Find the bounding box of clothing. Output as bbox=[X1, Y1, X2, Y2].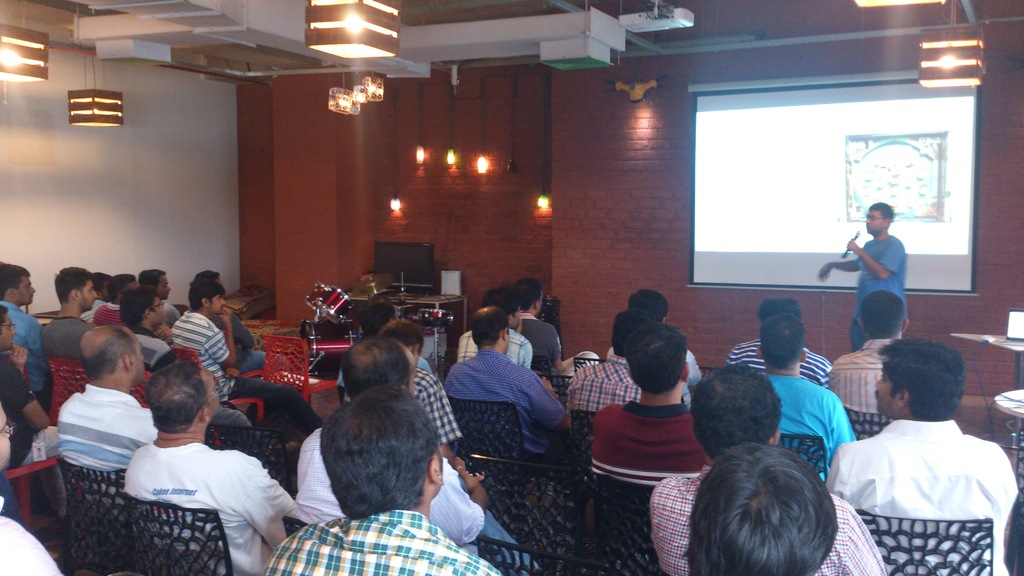
bbox=[445, 360, 564, 457].
